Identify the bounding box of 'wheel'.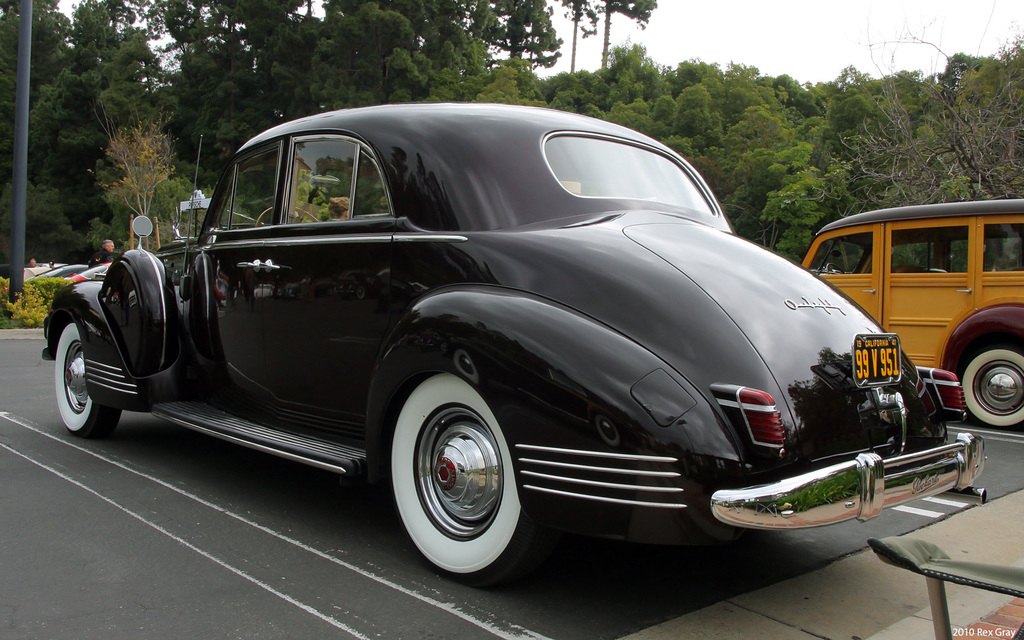
bbox(381, 374, 543, 596).
